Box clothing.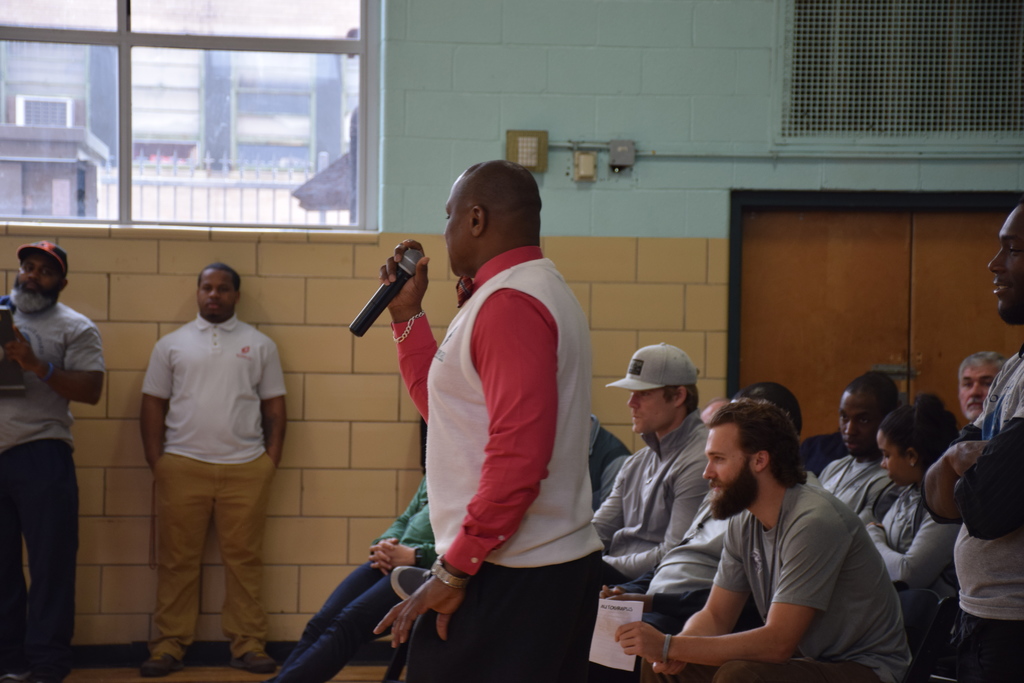
crop(0, 304, 106, 682).
